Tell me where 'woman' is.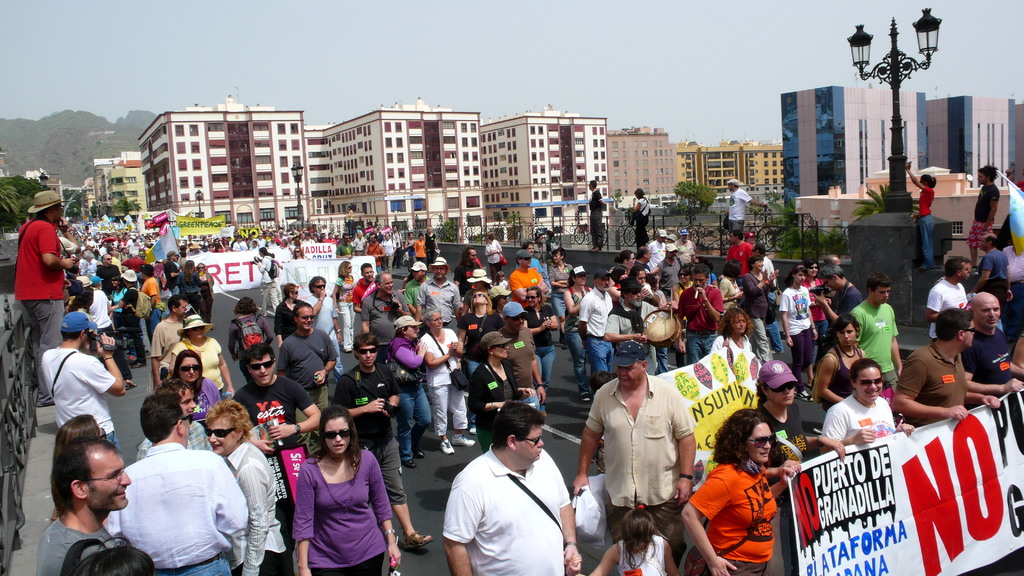
'woman' is at box(201, 398, 287, 575).
